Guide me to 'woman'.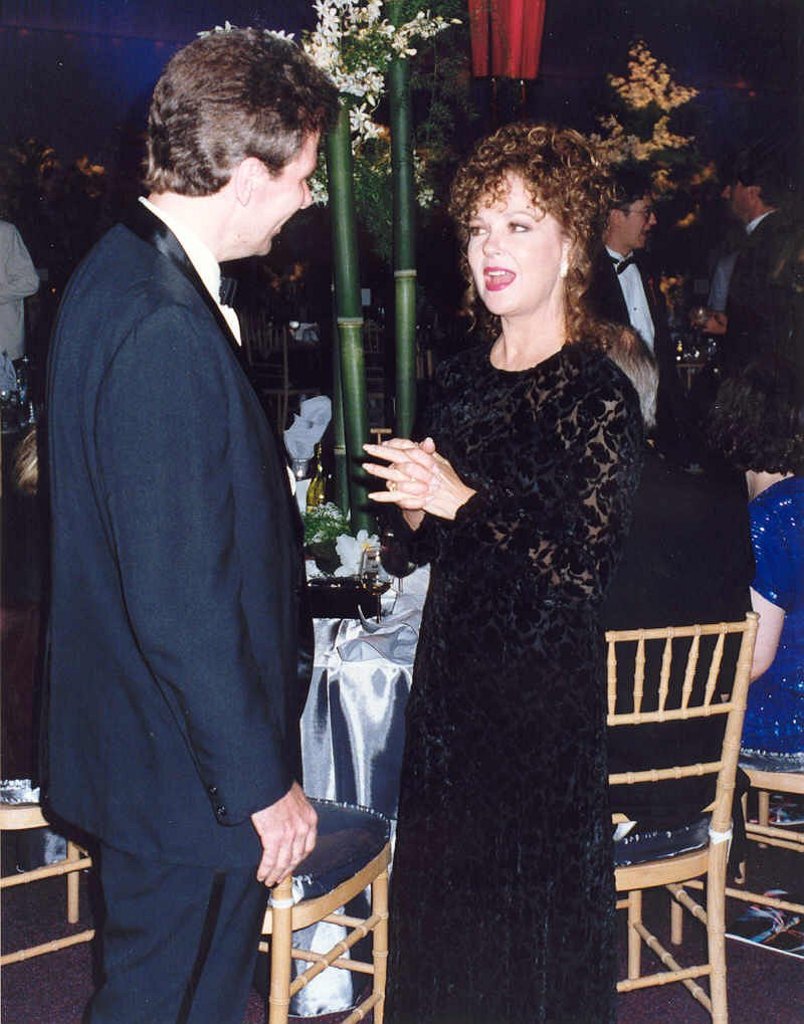
Guidance: BBox(385, 91, 660, 1010).
